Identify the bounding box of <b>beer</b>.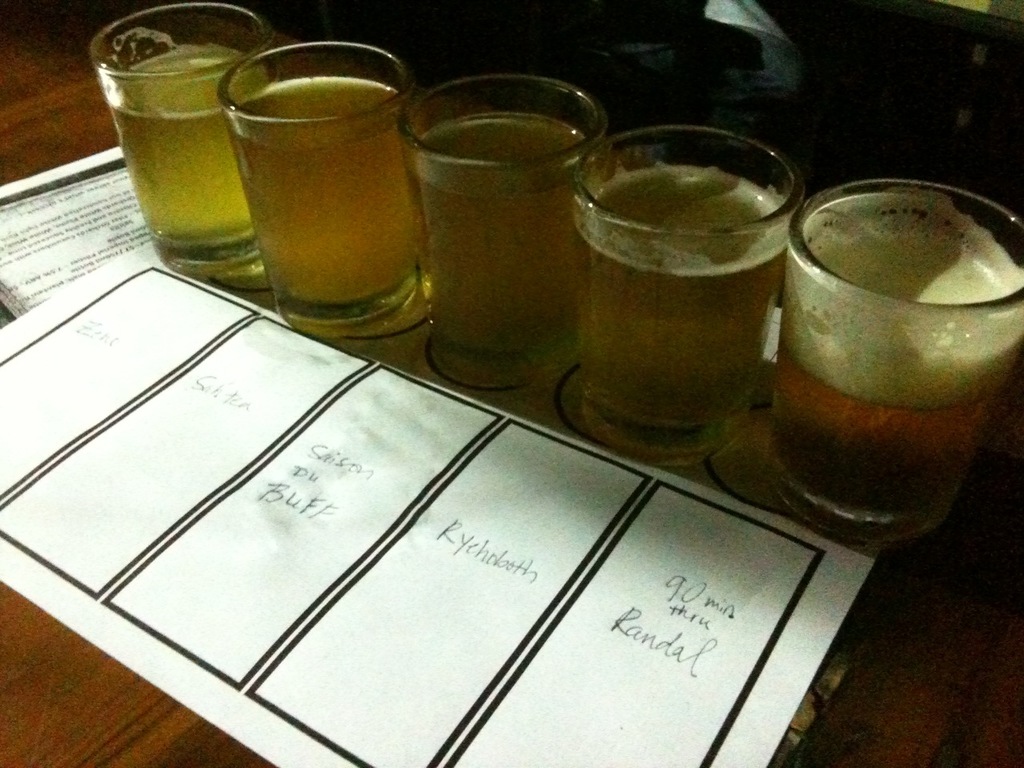
573,170,785,464.
